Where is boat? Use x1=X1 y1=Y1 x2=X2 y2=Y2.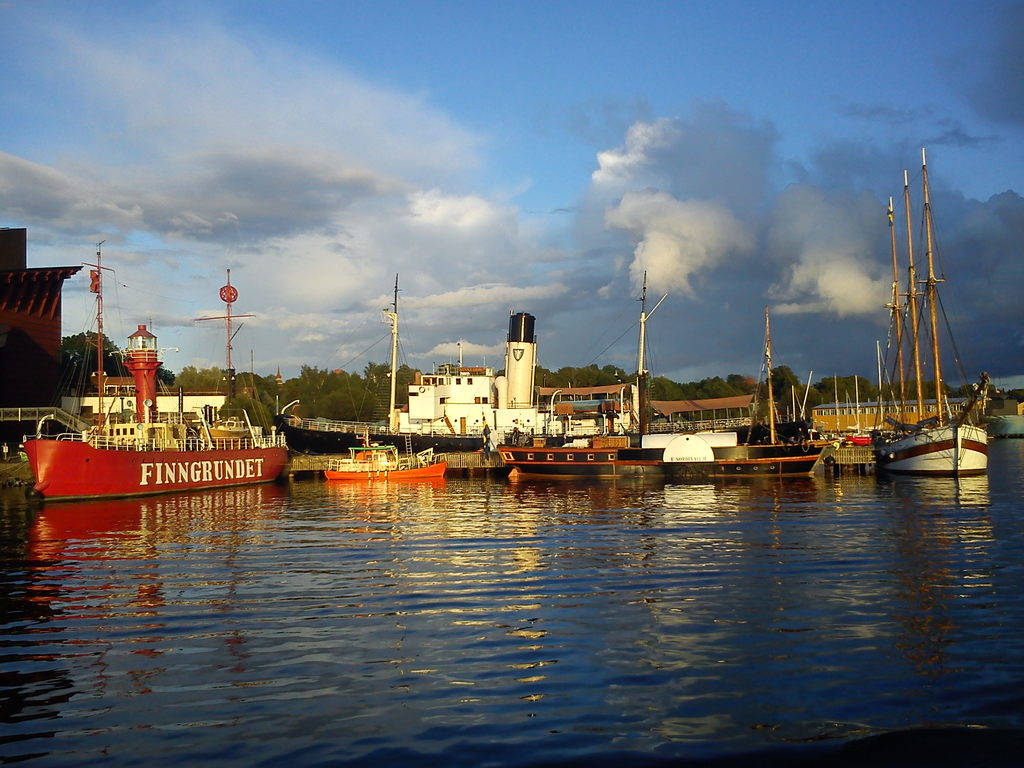
x1=664 y1=306 x2=829 y2=472.
